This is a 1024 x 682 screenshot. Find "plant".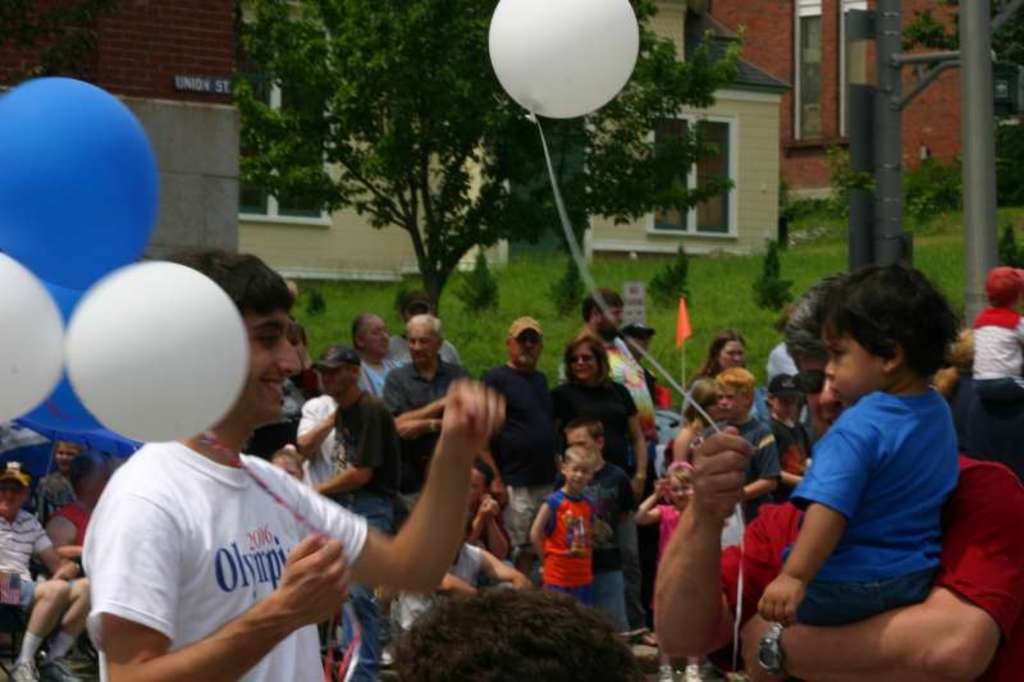
Bounding box: locate(548, 260, 598, 319).
